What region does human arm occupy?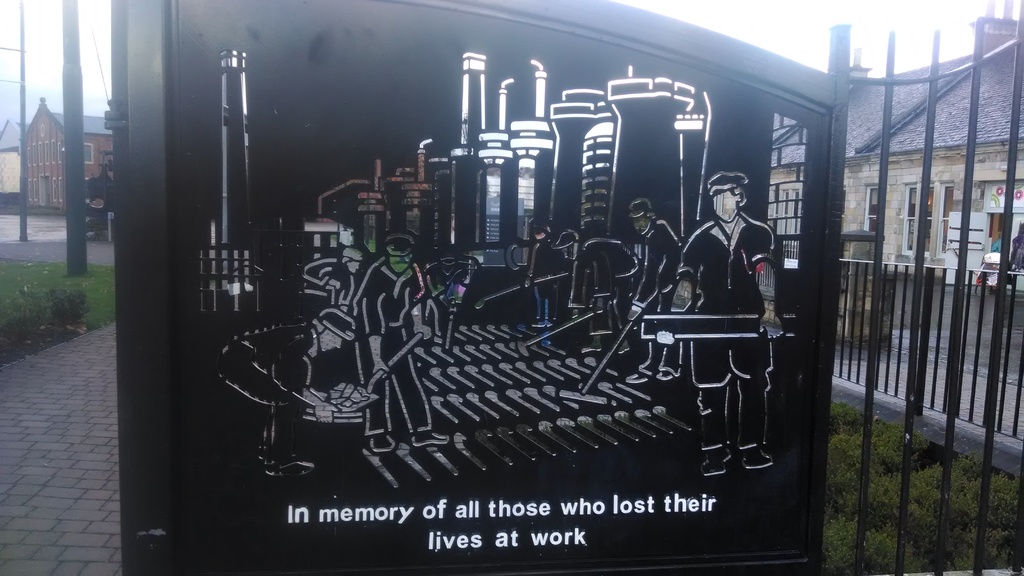
detection(653, 236, 682, 294).
